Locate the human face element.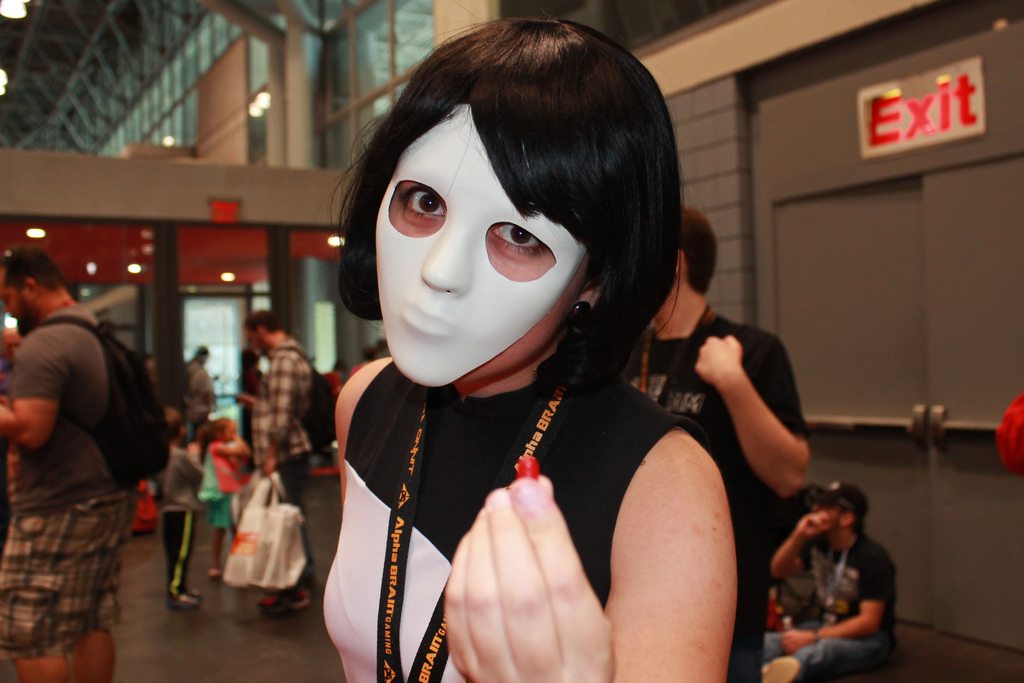
Element bbox: <region>0, 265, 30, 325</region>.
